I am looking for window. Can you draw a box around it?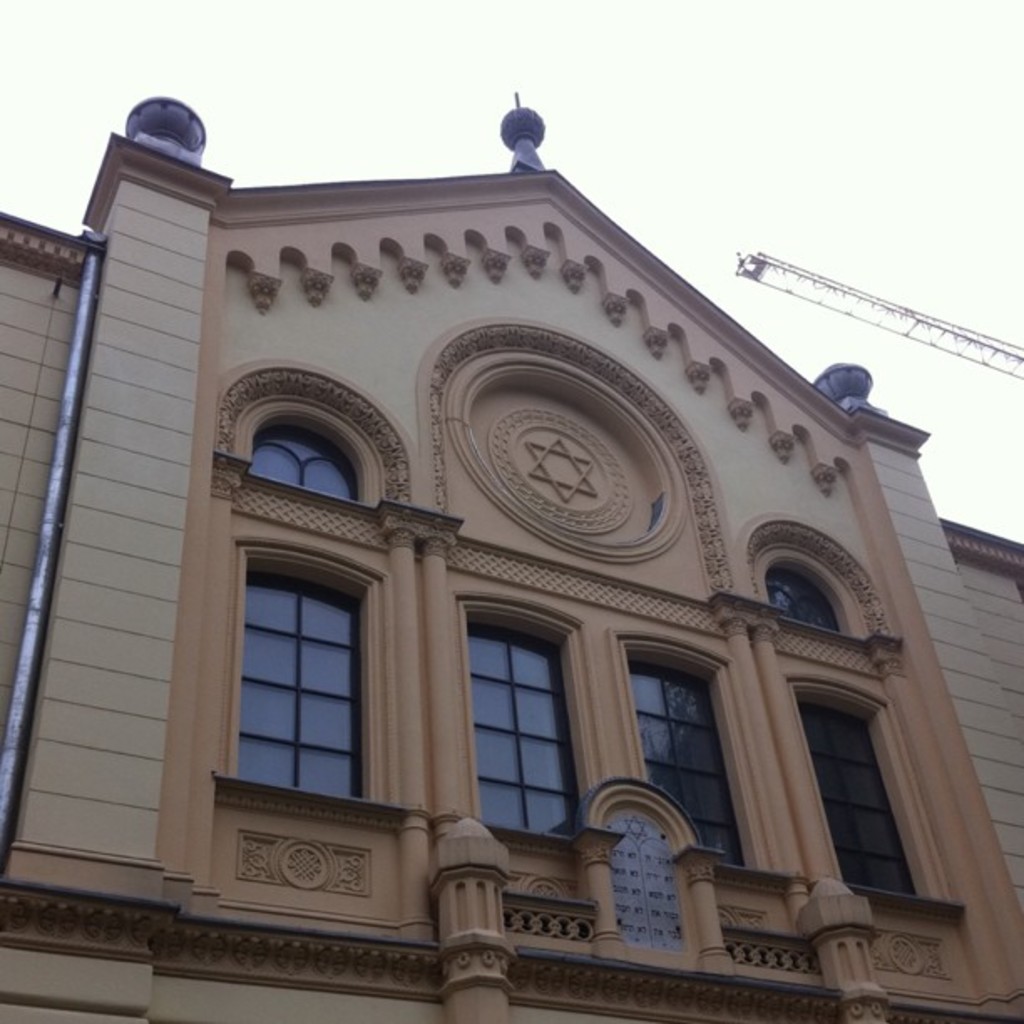
Sure, the bounding box is (x1=629, y1=656, x2=746, y2=862).
